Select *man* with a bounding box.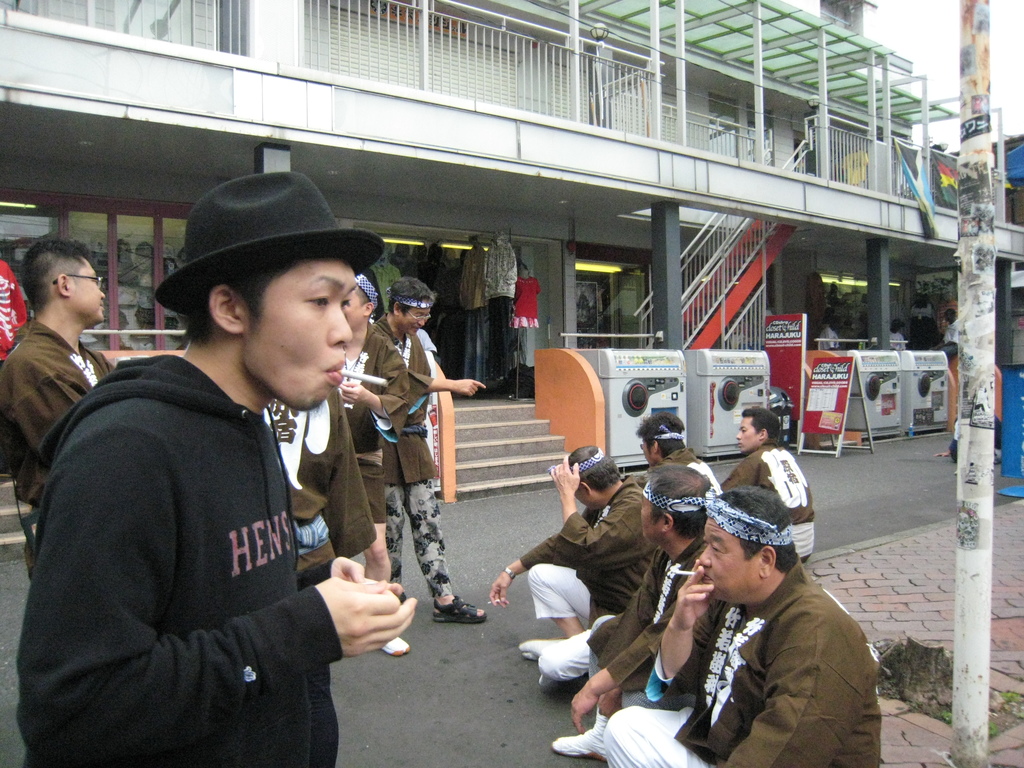
[634, 417, 719, 487].
